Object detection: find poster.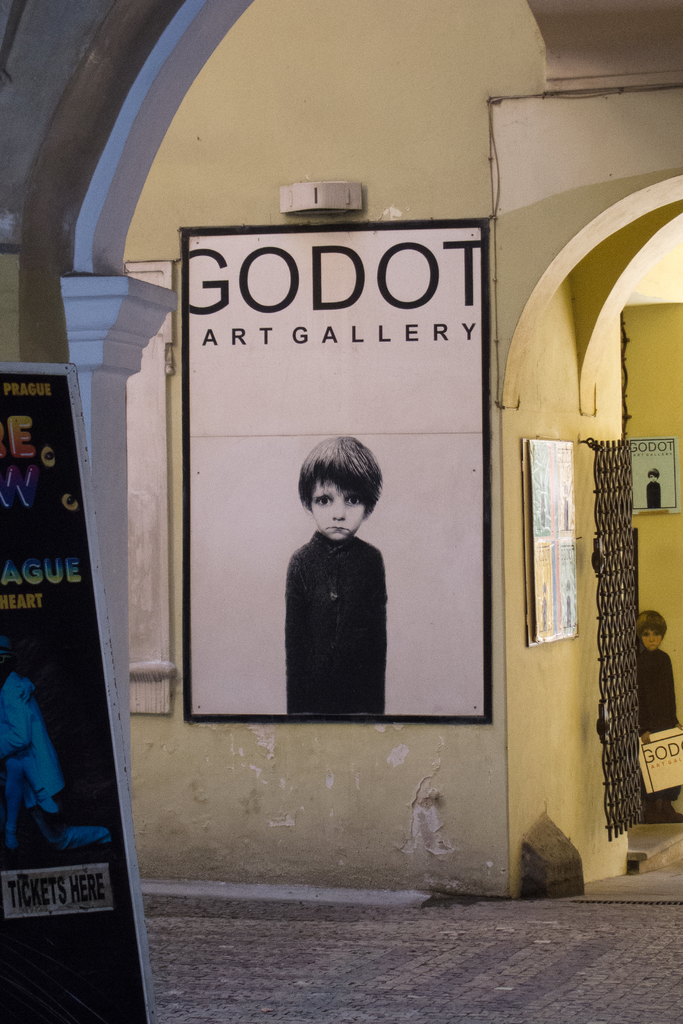
x1=179, y1=216, x2=496, y2=724.
